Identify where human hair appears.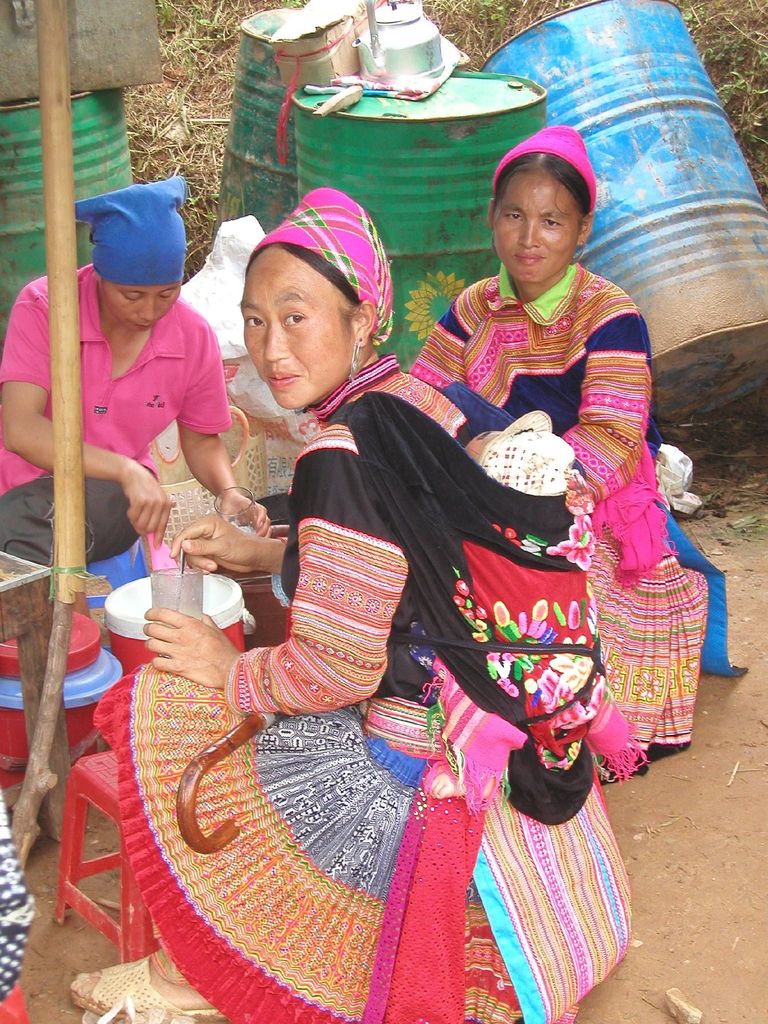
Appears at select_region(243, 243, 367, 310).
